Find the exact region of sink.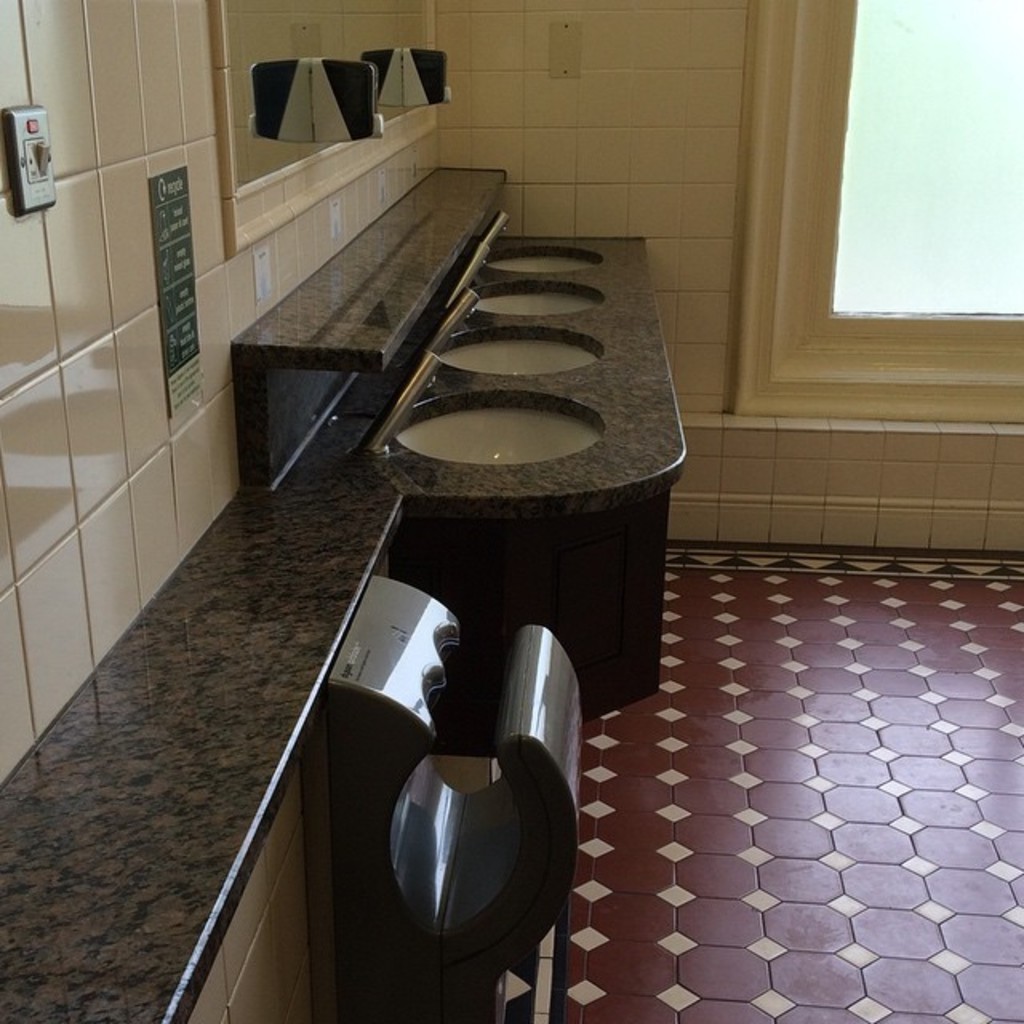
Exact region: 474,278,600,318.
